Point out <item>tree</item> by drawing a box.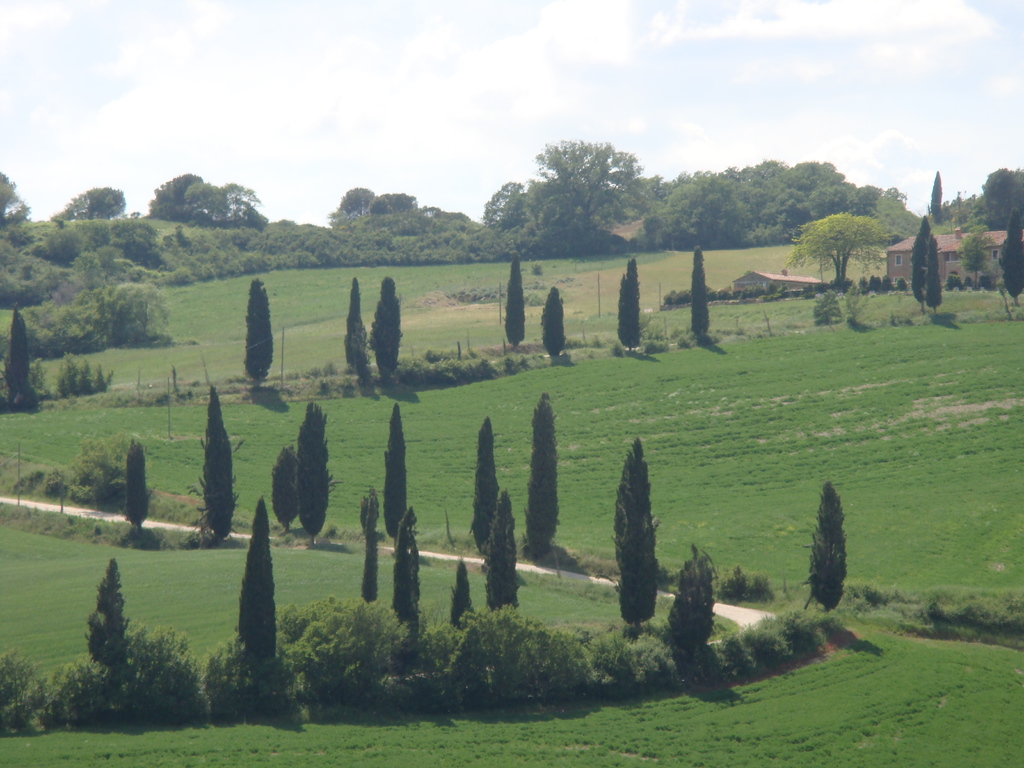
crop(86, 559, 118, 675).
